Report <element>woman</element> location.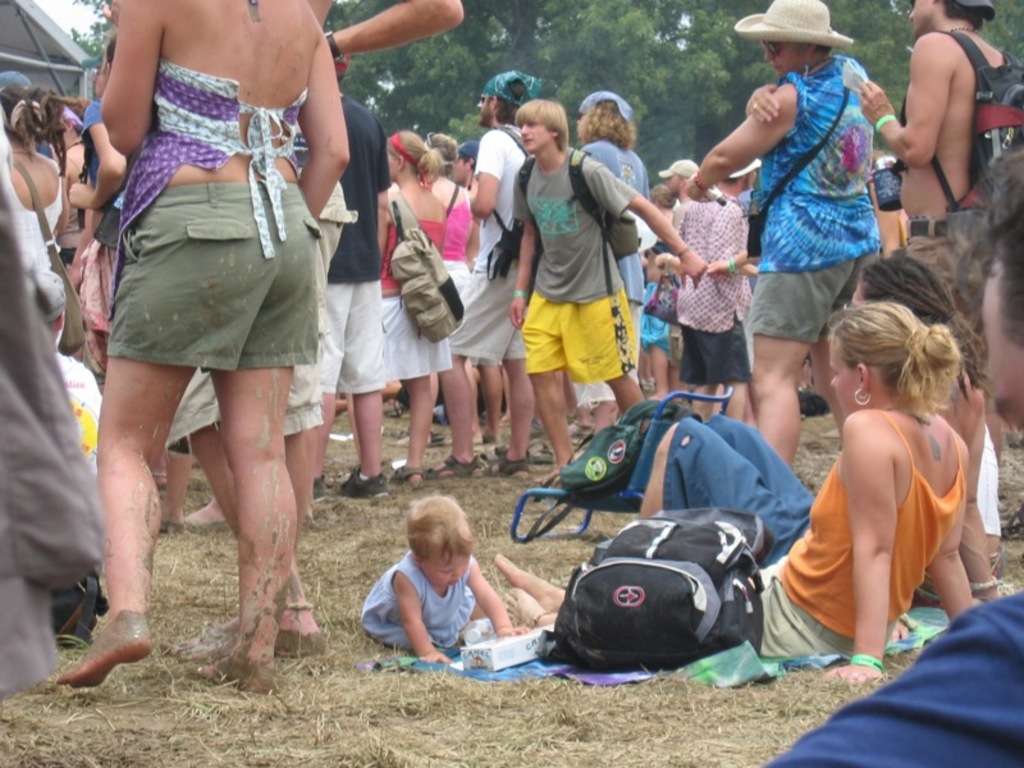
Report: x1=344 y1=127 x2=457 y2=485.
